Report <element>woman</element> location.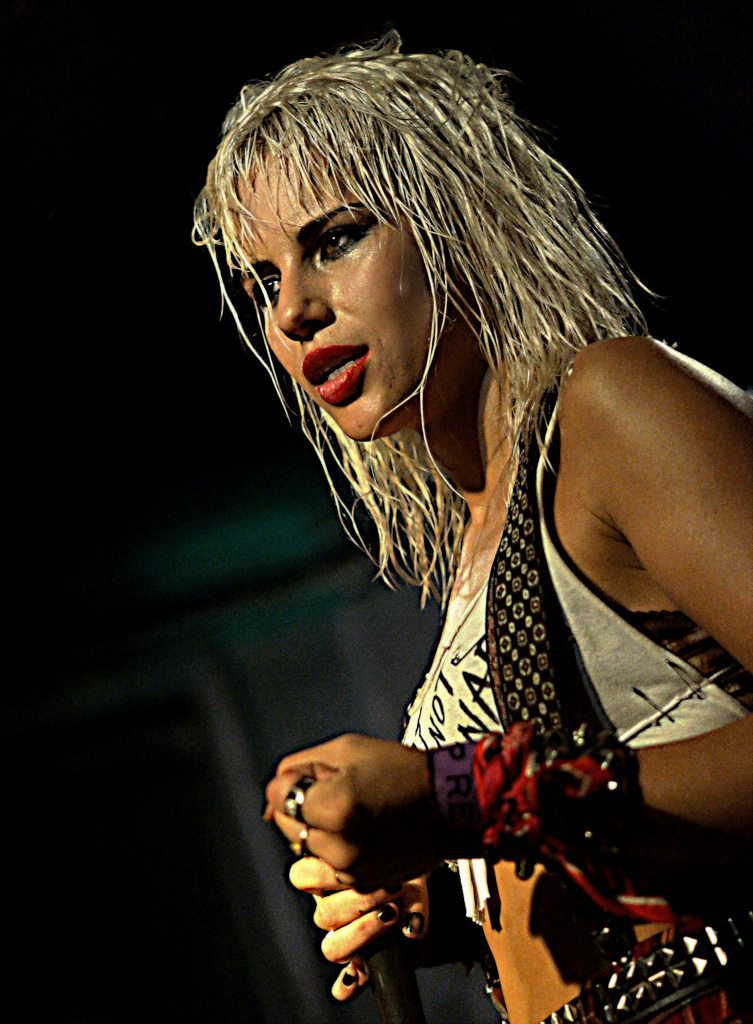
Report: crop(270, 35, 752, 1023).
